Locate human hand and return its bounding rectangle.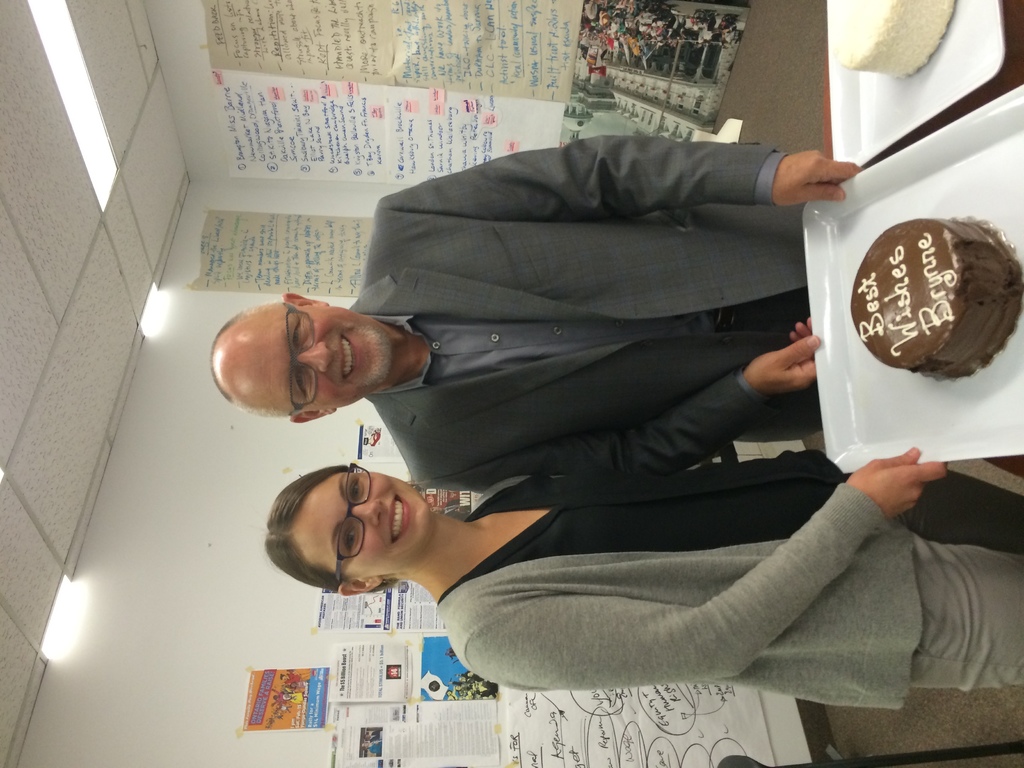
<bbox>378, 132, 858, 228</bbox>.
